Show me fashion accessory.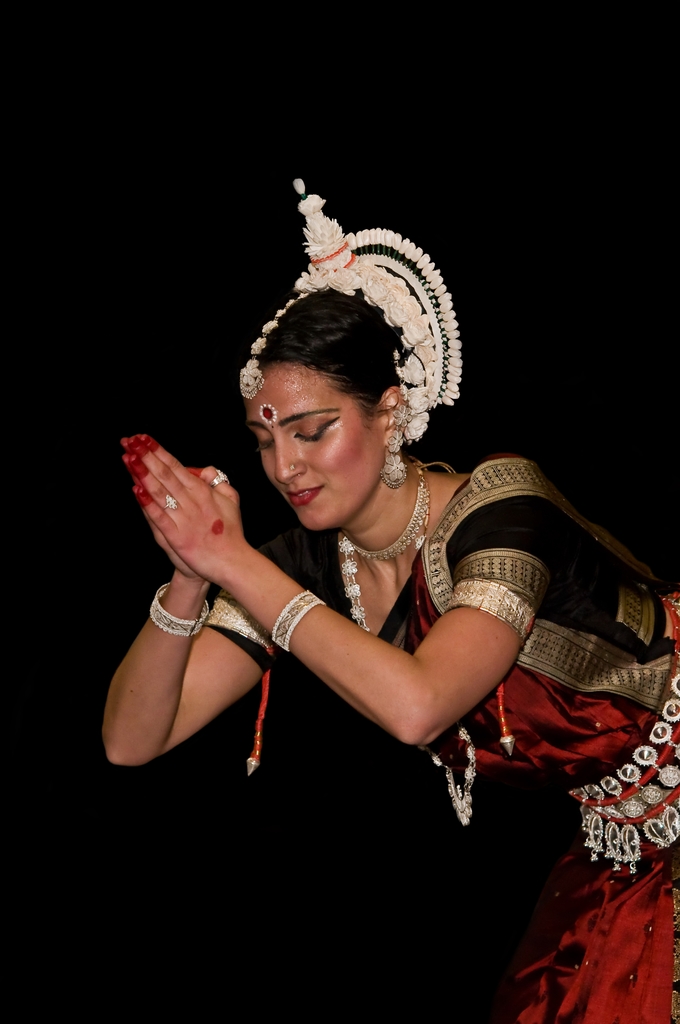
fashion accessory is here: x1=376, y1=395, x2=414, y2=490.
